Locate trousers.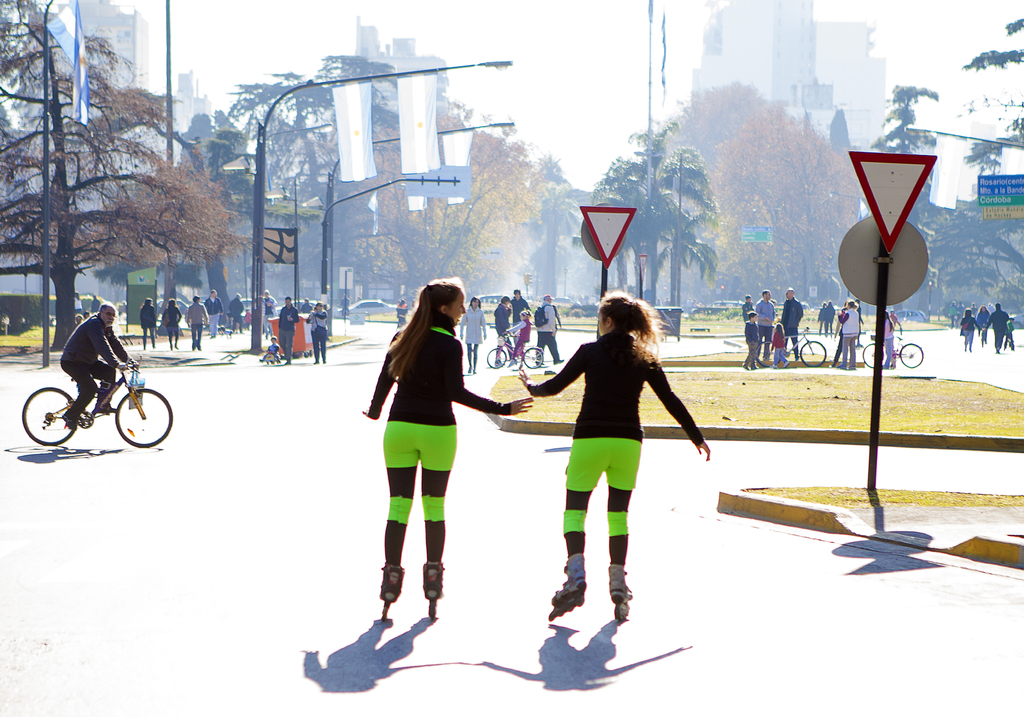
Bounding box: crop(838, 332, 856, 364).
